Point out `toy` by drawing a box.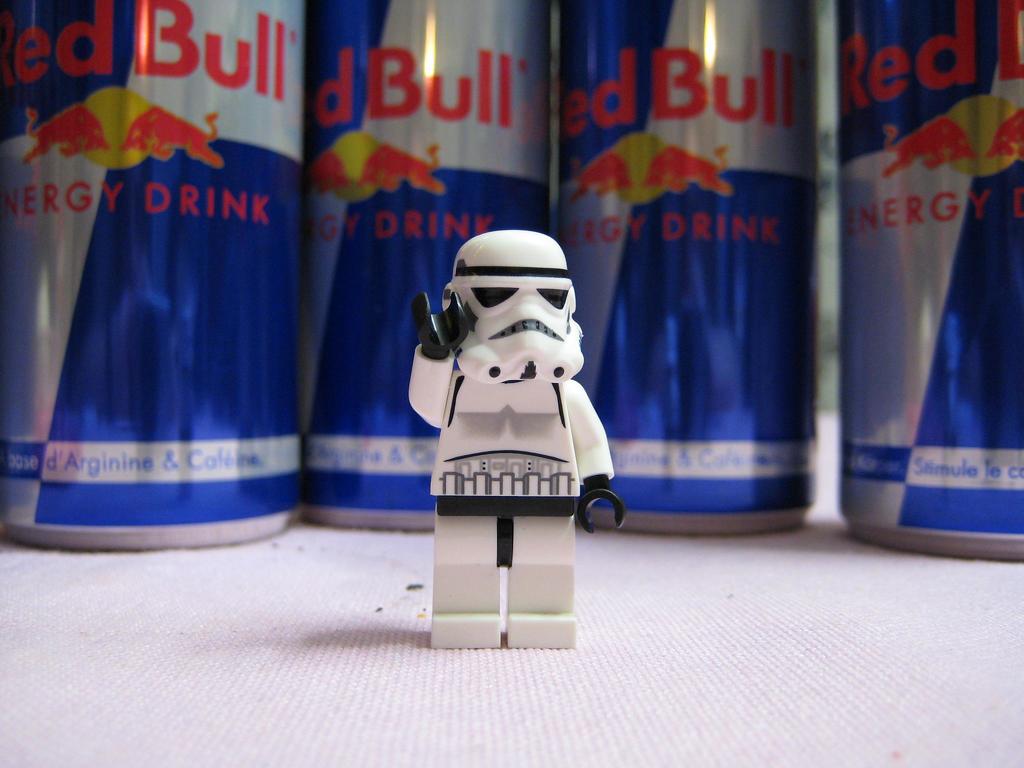
x1=397 y1=229 x2=630 y2=669.
